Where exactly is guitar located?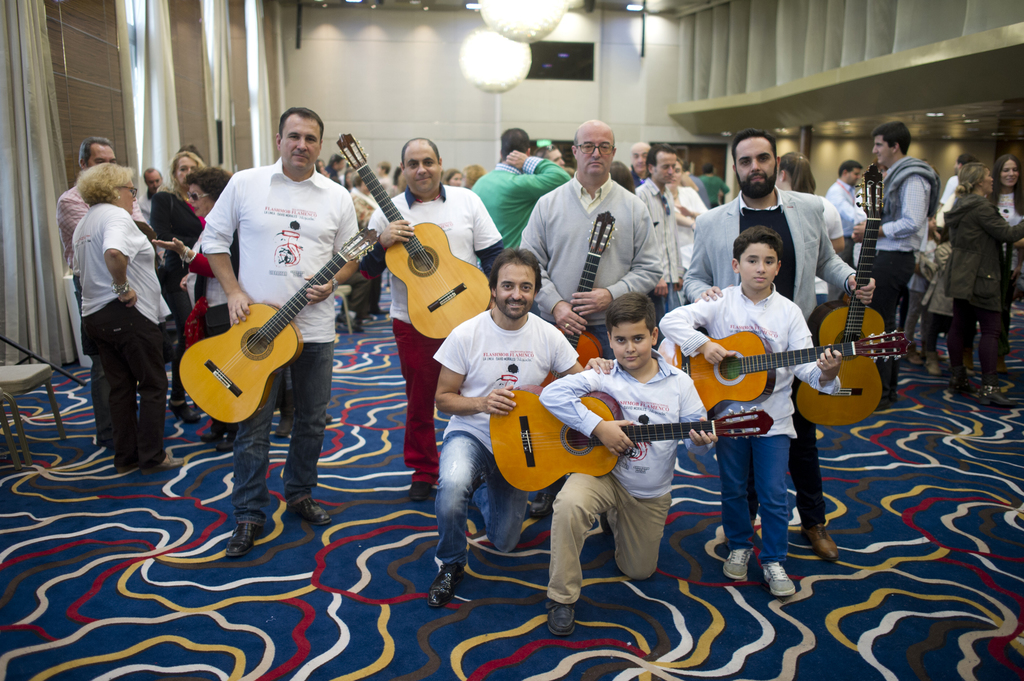
Its bounding box is [left=487, top=369, right=772, bottom=497].
